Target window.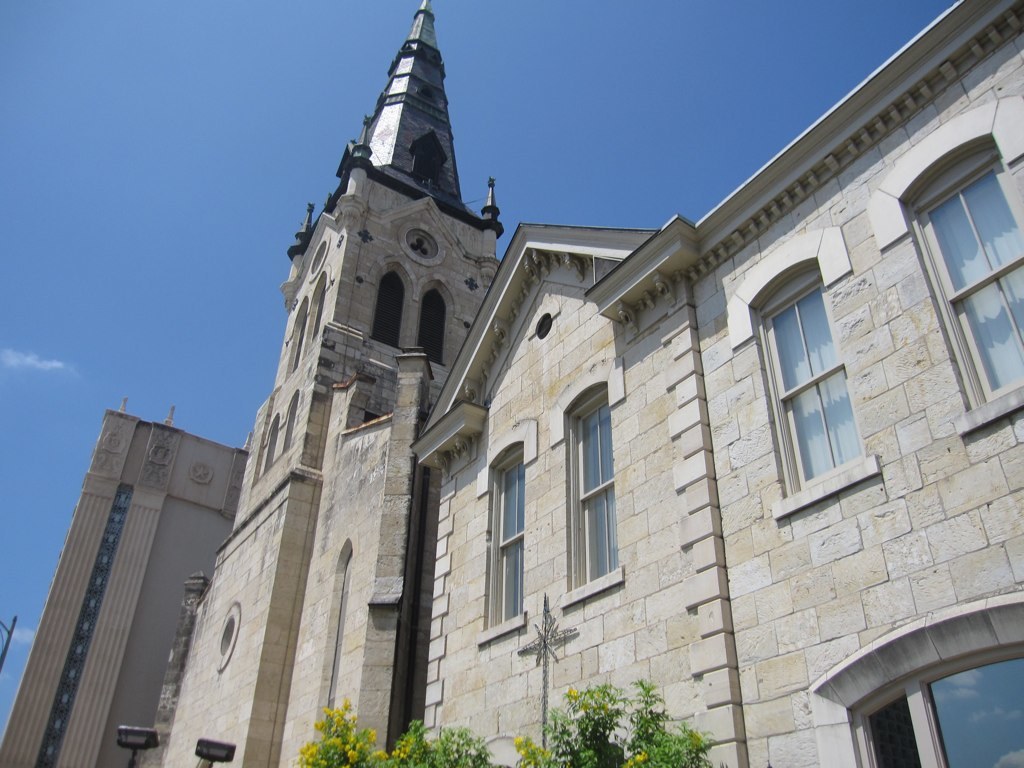
Target region: box=[491, 454, 525, 621].
